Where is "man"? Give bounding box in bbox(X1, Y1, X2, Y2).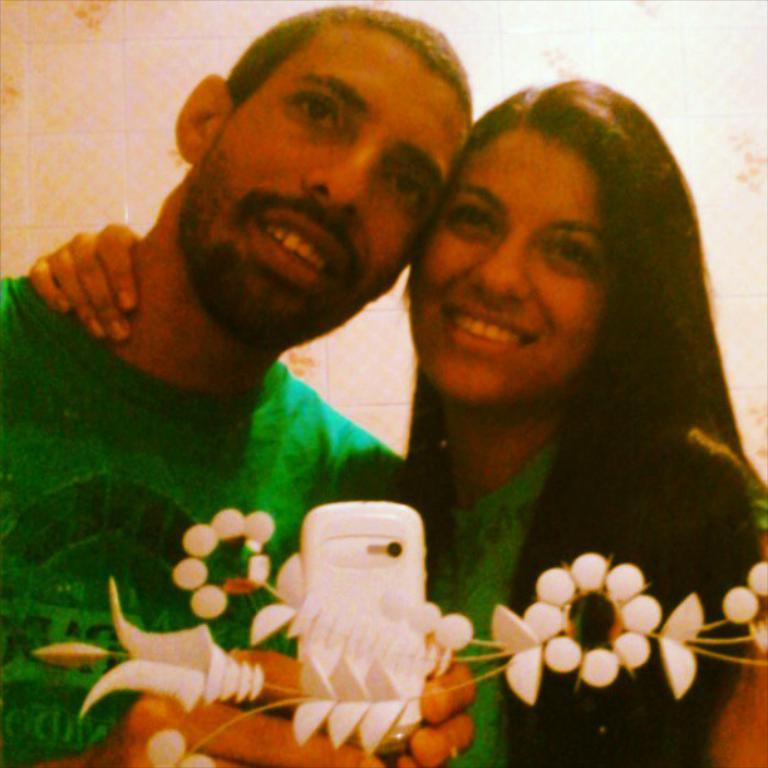
bbox(0, 0, 767, 767).
